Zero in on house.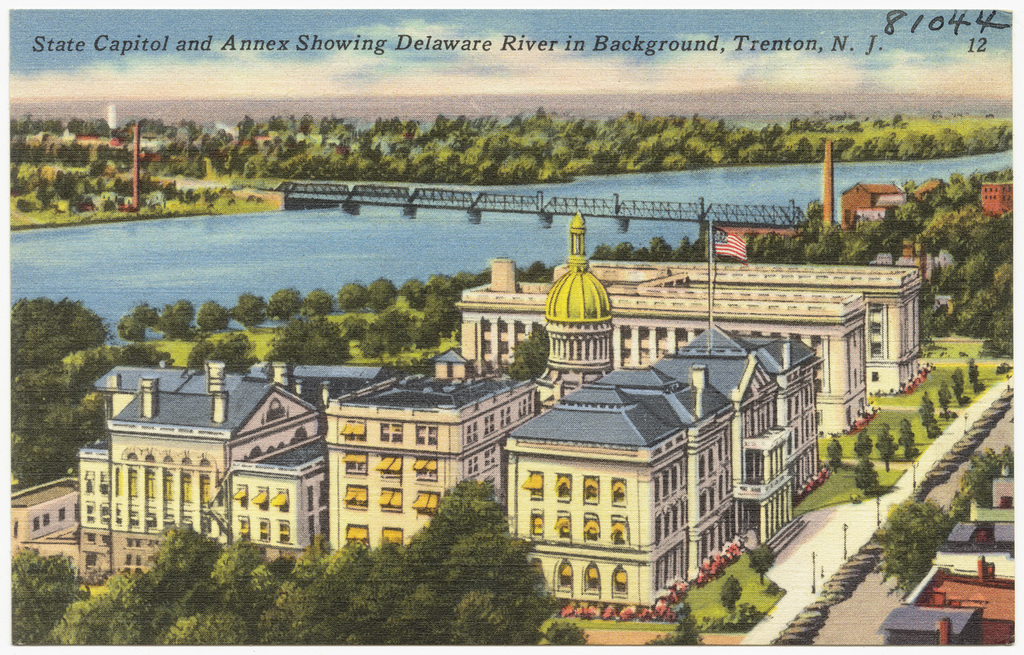
Zeroed in: (left=600, top=323, right=847, bottom=494).
